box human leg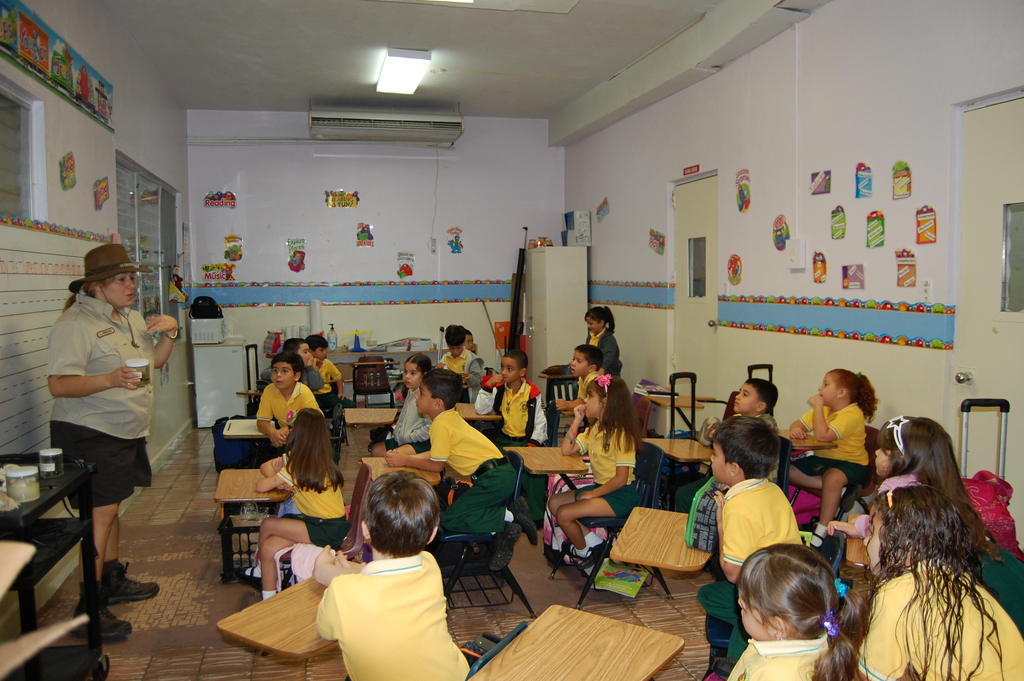
l=100, t=513, r=166, b=599
